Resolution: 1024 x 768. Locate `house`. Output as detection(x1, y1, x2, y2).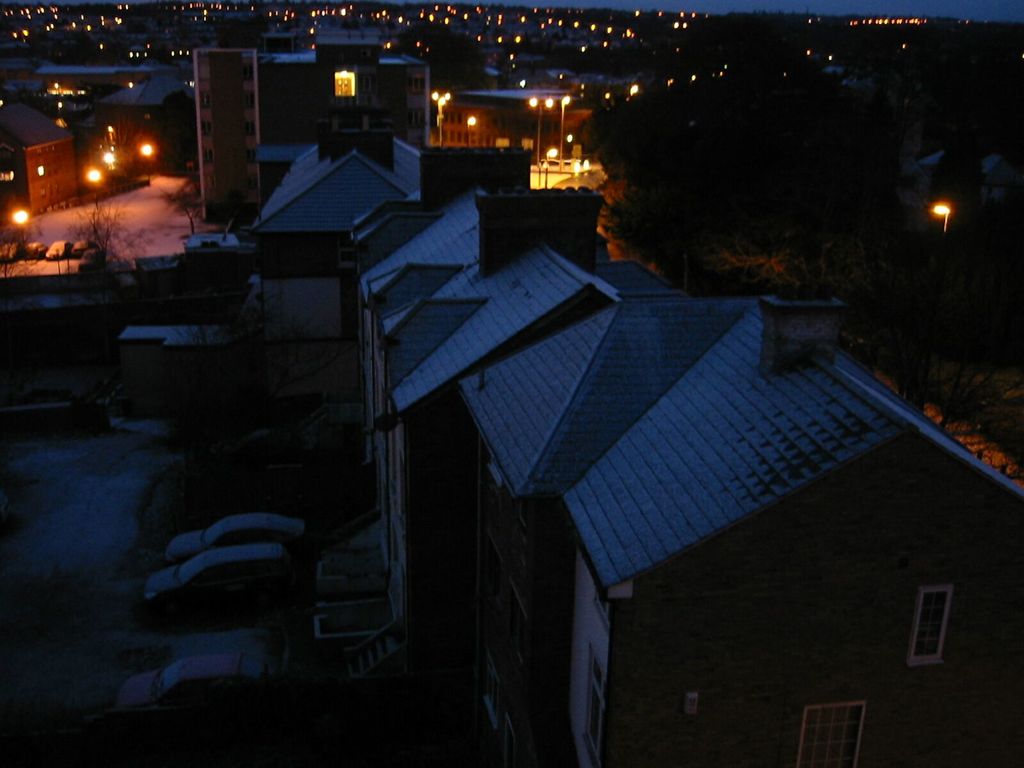
detection(0, 4, 1023, 767).
